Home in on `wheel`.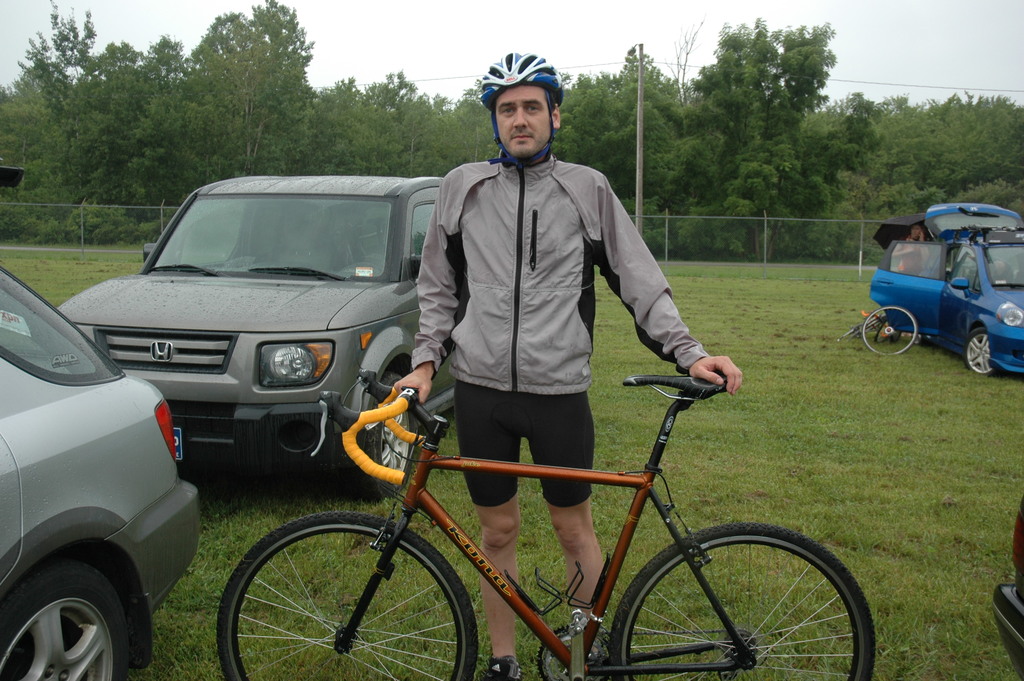
Homed in at {"x1": 842, "y1": 316, "x2": 884, "y2": 341}.
